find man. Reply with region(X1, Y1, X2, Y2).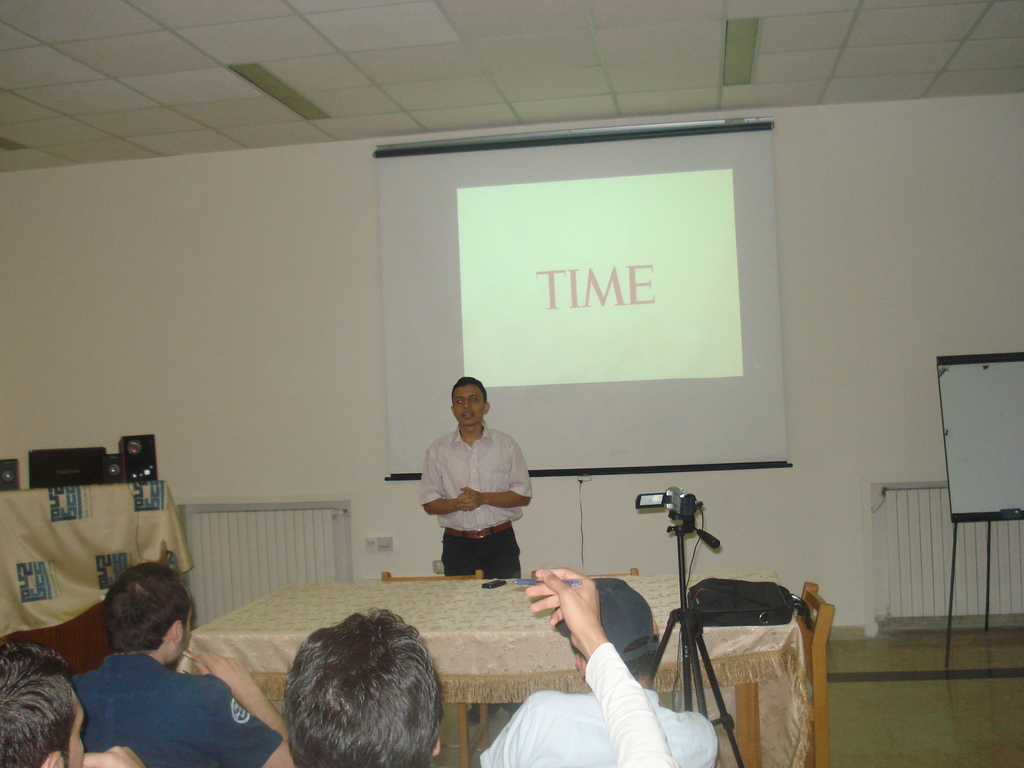
region(399, 380, 540, 601).
